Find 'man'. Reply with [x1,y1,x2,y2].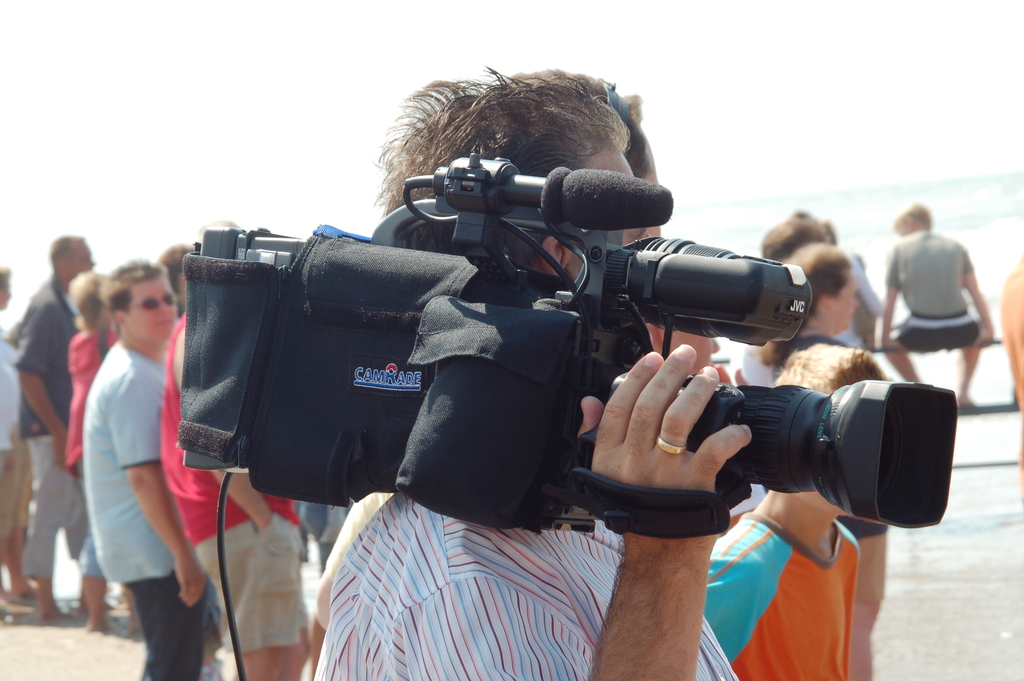
[154,213,308,680].
